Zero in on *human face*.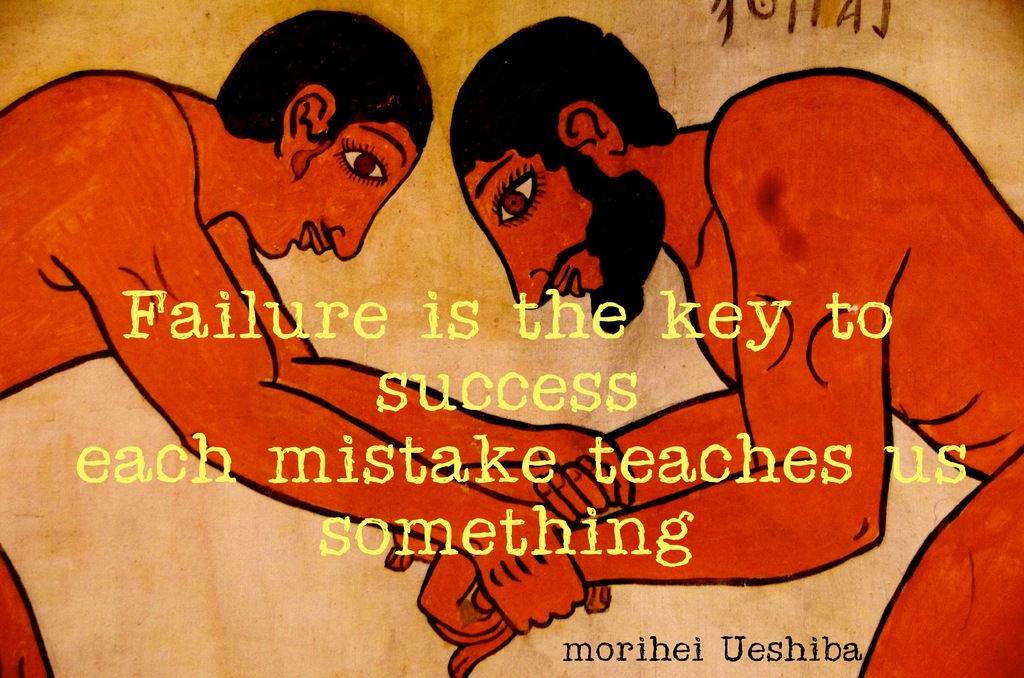
Zeroed in: detection(248, 120, 420, 261).
